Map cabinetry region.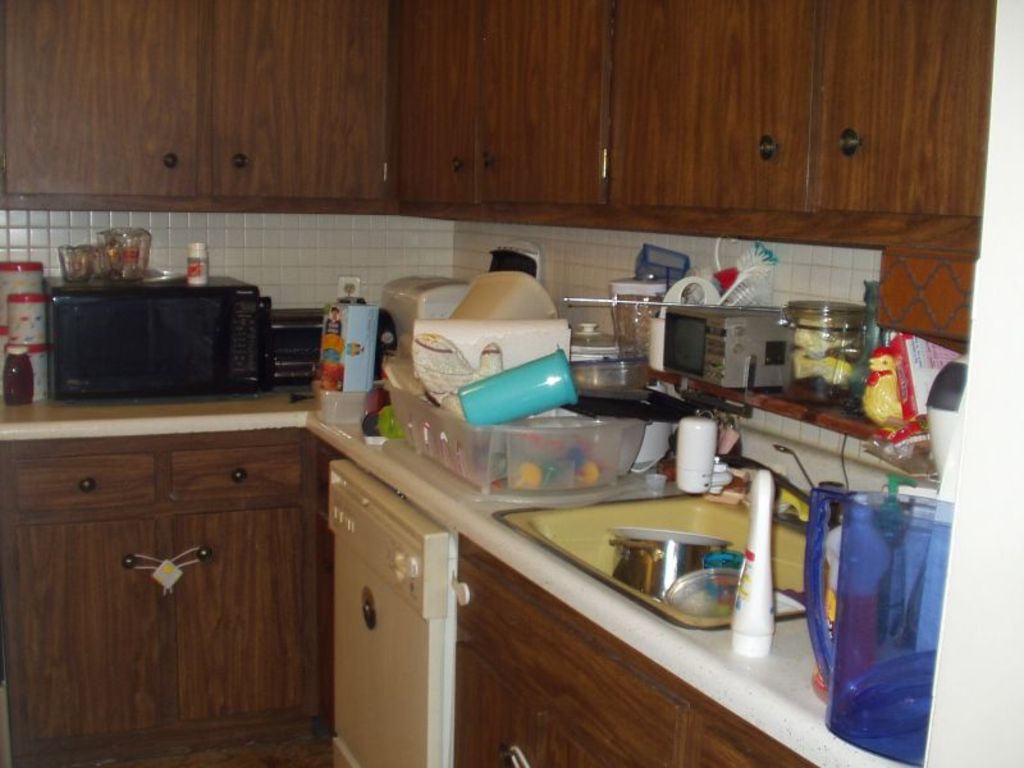
Mapped to l=182, t=438, r=325, b=759.
